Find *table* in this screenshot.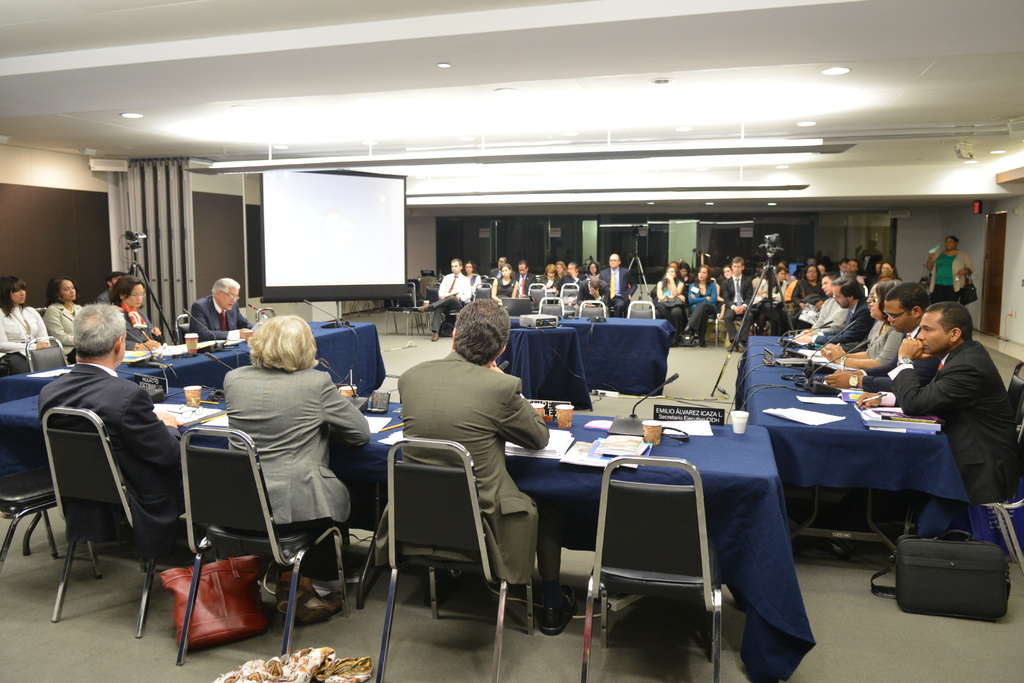
The bounding box for *table* is bbox=(512, 327, 588, 391).
